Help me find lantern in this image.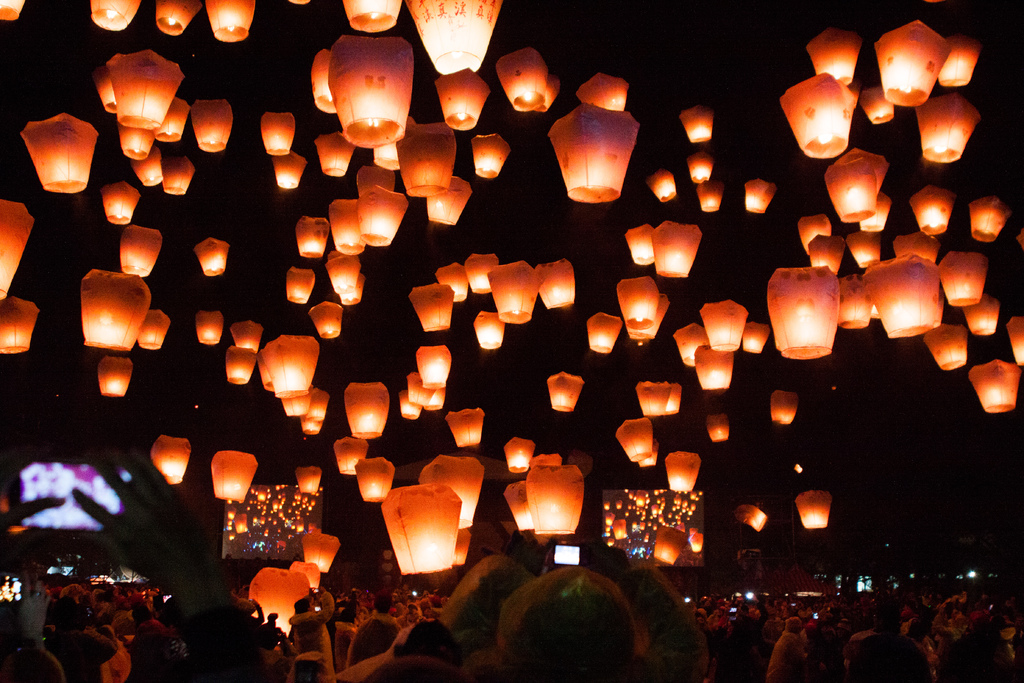
Found it: [x1=0, y1=0, x2=21, y2=21].
